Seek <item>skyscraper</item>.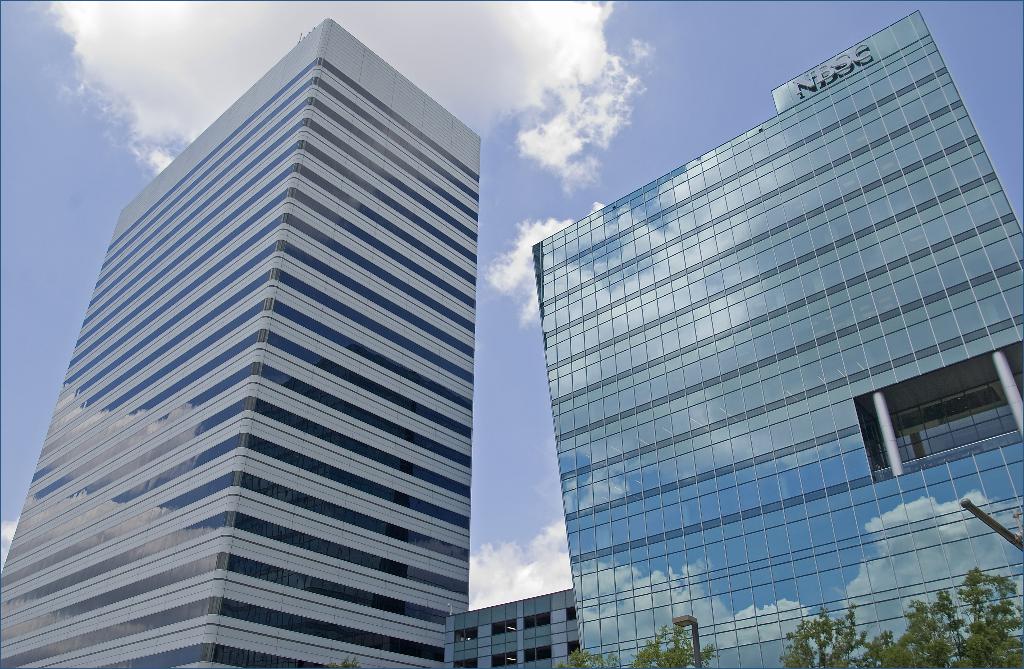
532/8/1023/663.
